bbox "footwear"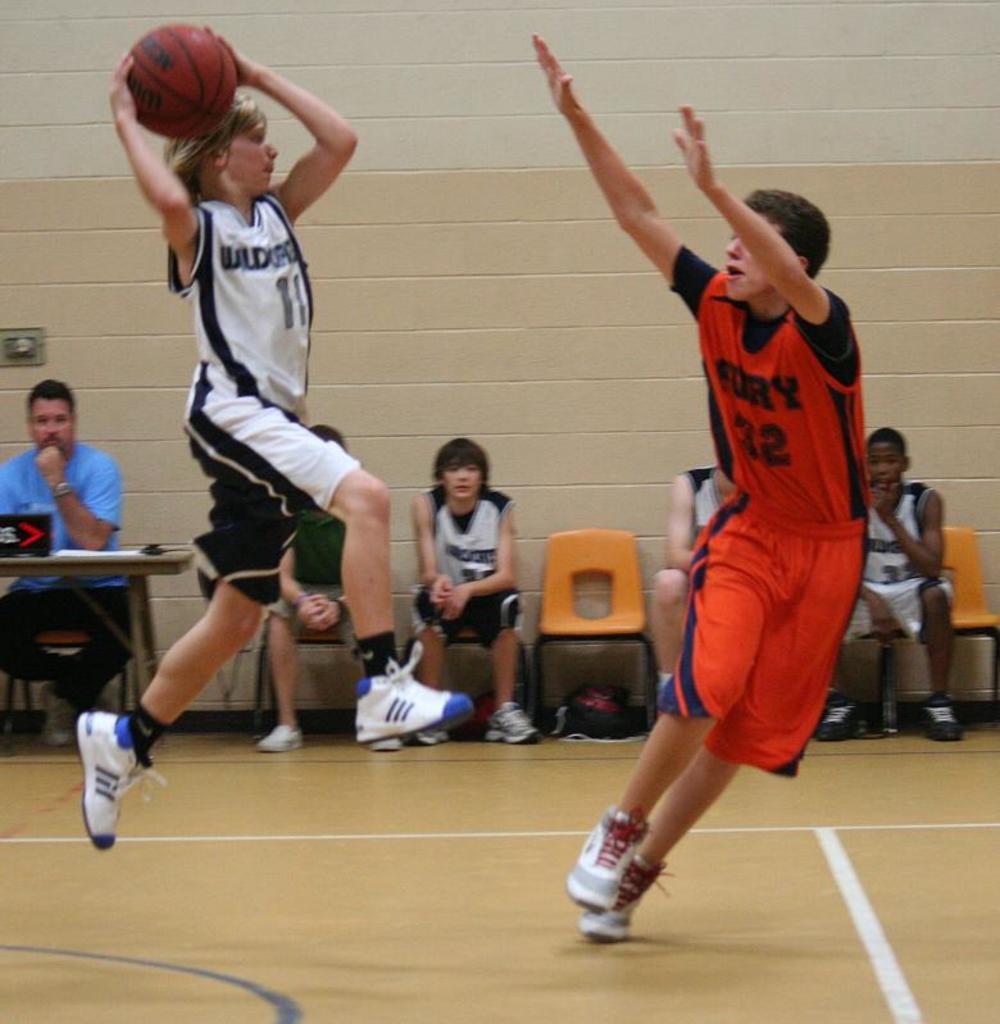
BBox(91, 683, 127, 709)
